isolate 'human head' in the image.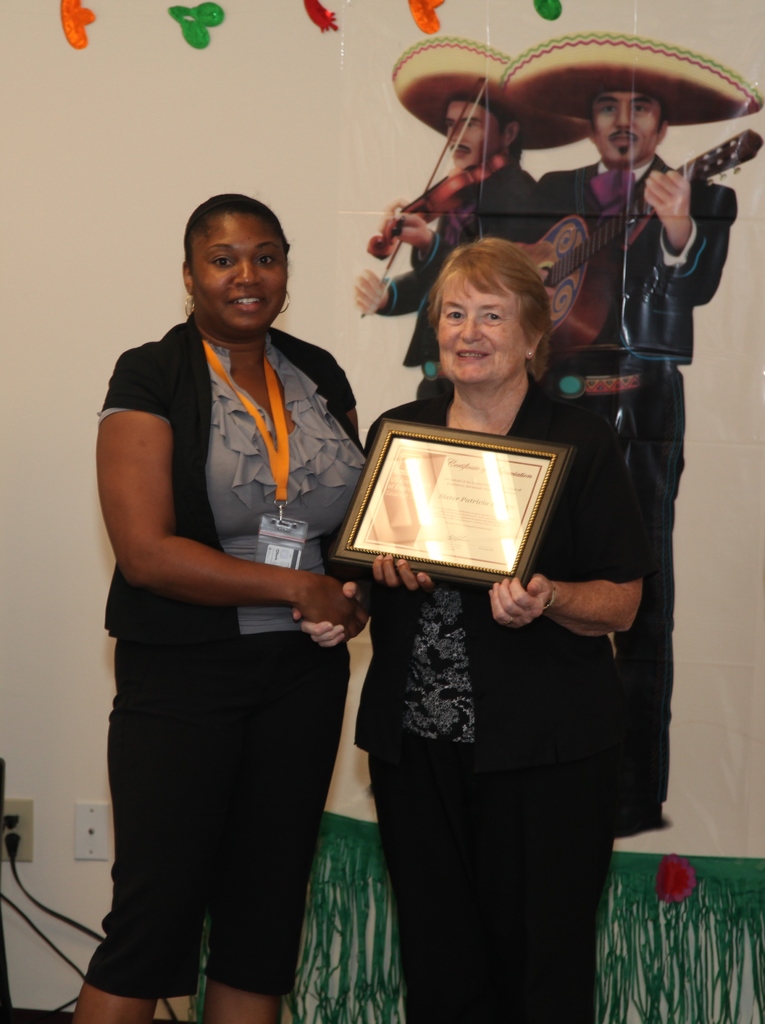
Isolated region: box(442, 92, 521, 168).
